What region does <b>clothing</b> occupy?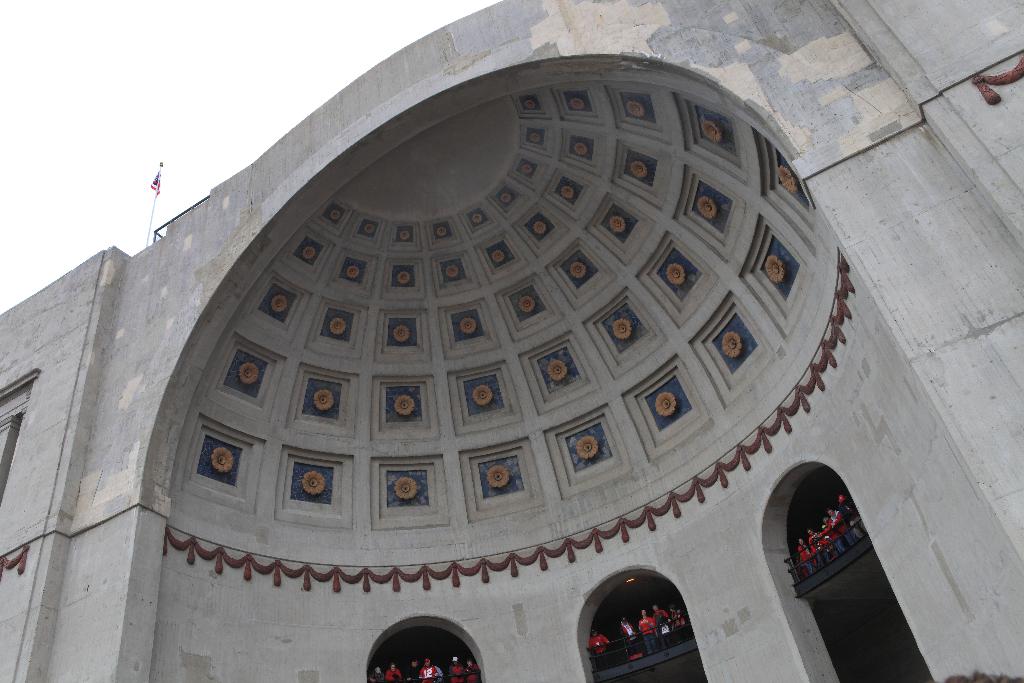
left=653, top=611, right=668, bottom=627.
